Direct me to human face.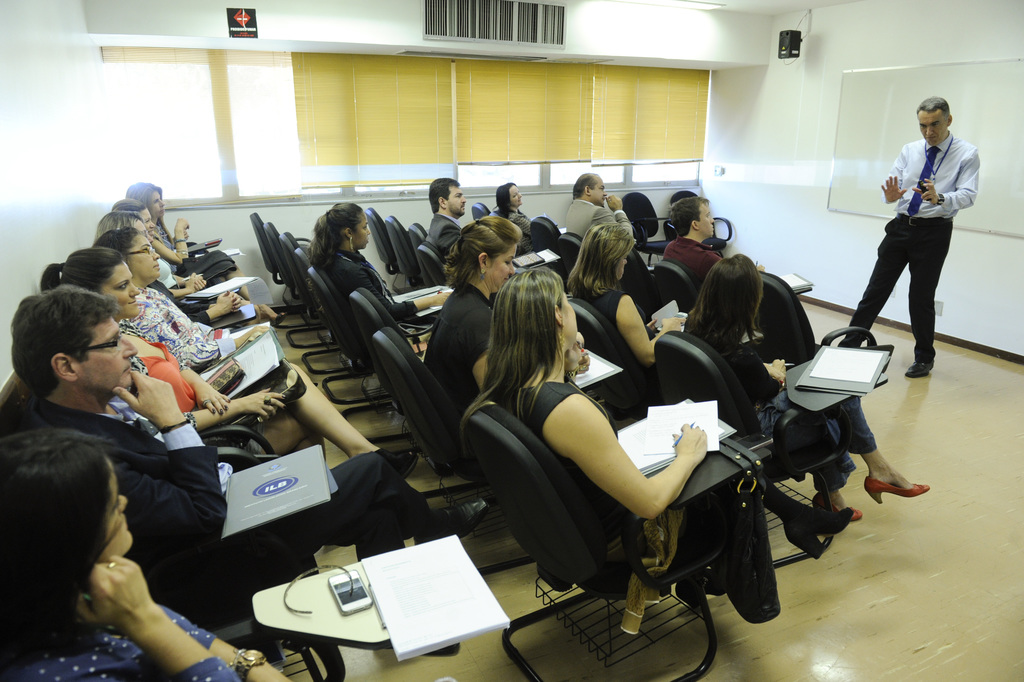
Direction: crop(488, 245, 514, 283).
